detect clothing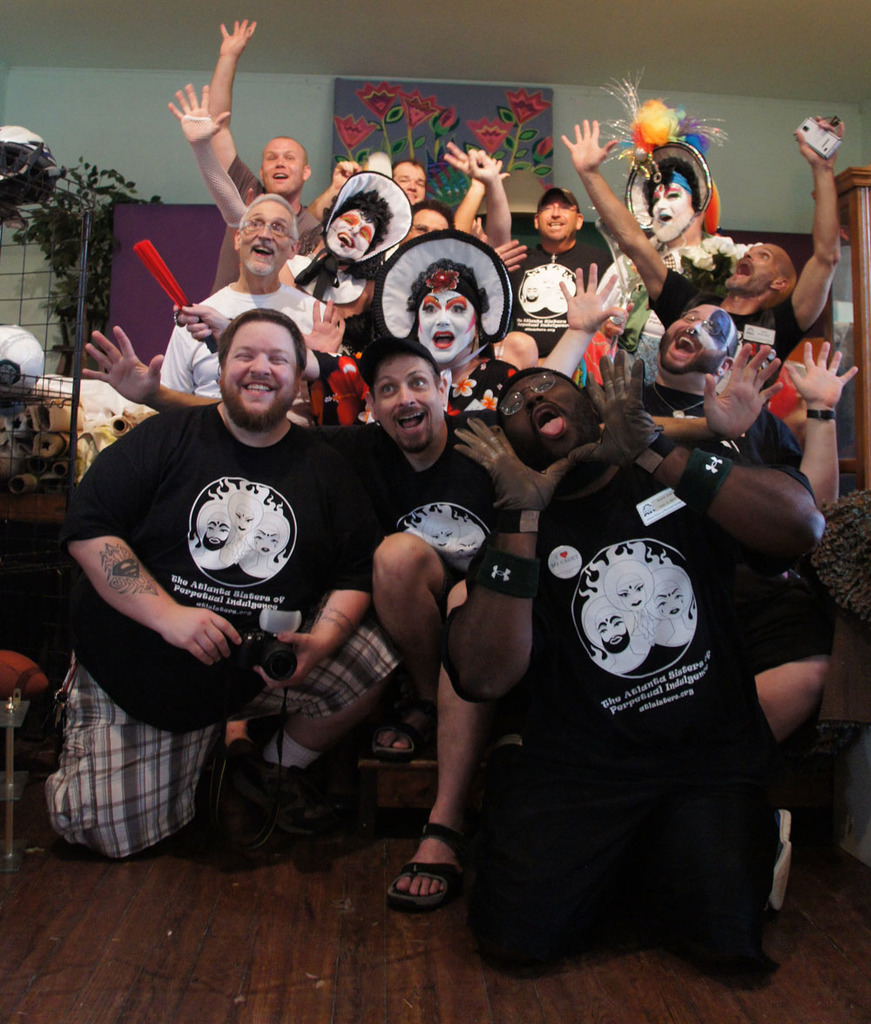
x1=149 y1=288 x2=343 y2=421
